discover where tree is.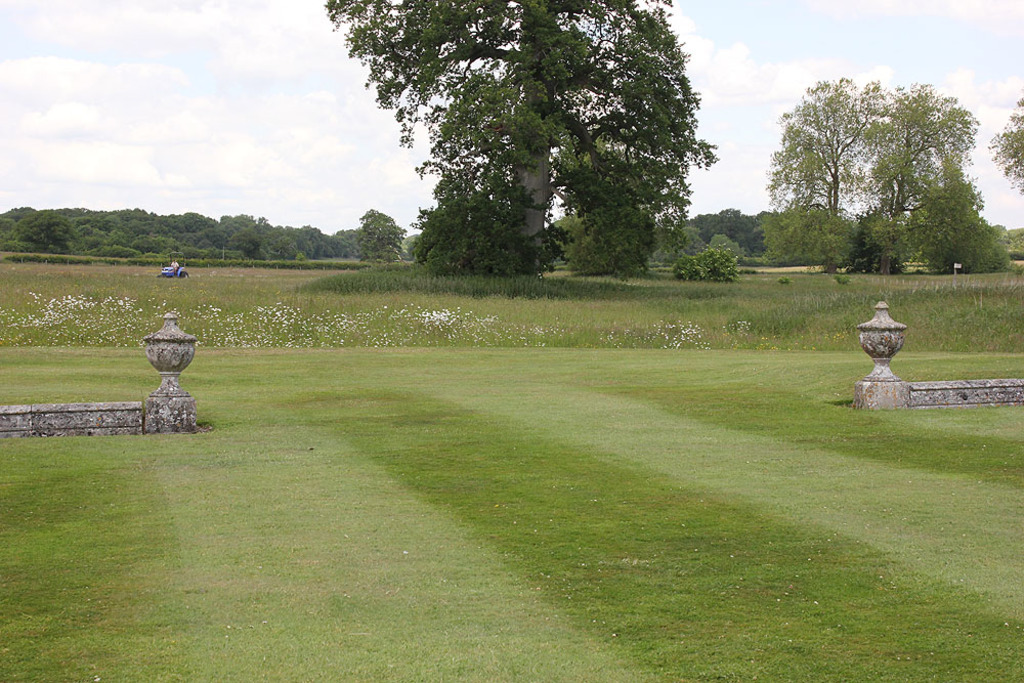
Discovered at 786 77 951 272.
